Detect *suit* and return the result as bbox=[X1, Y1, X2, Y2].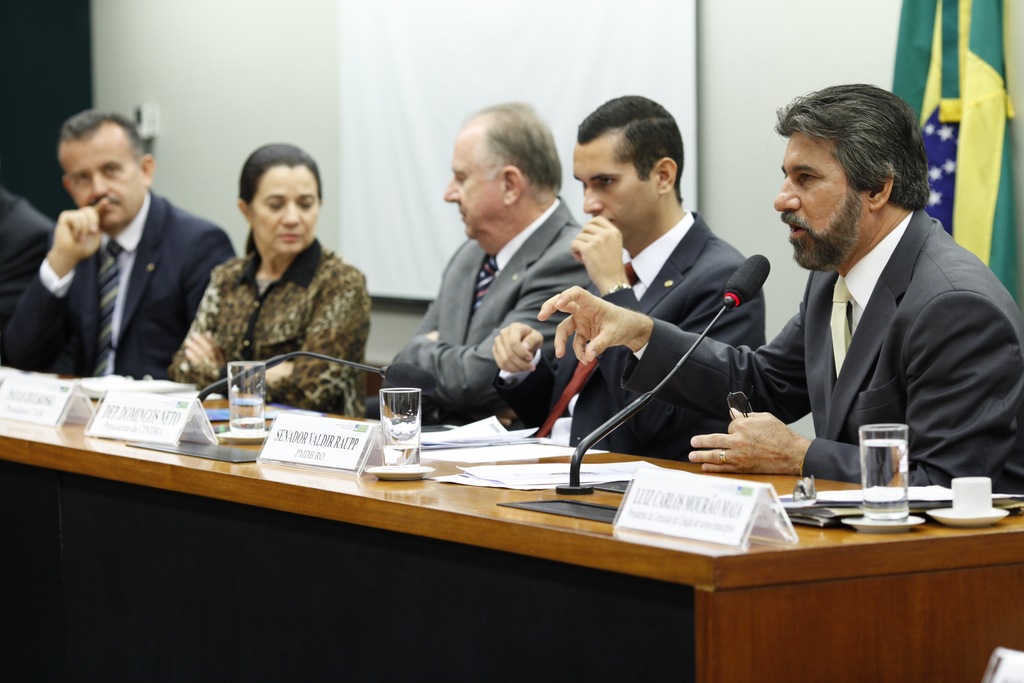
bbox=[384, 193, 604, 432].
